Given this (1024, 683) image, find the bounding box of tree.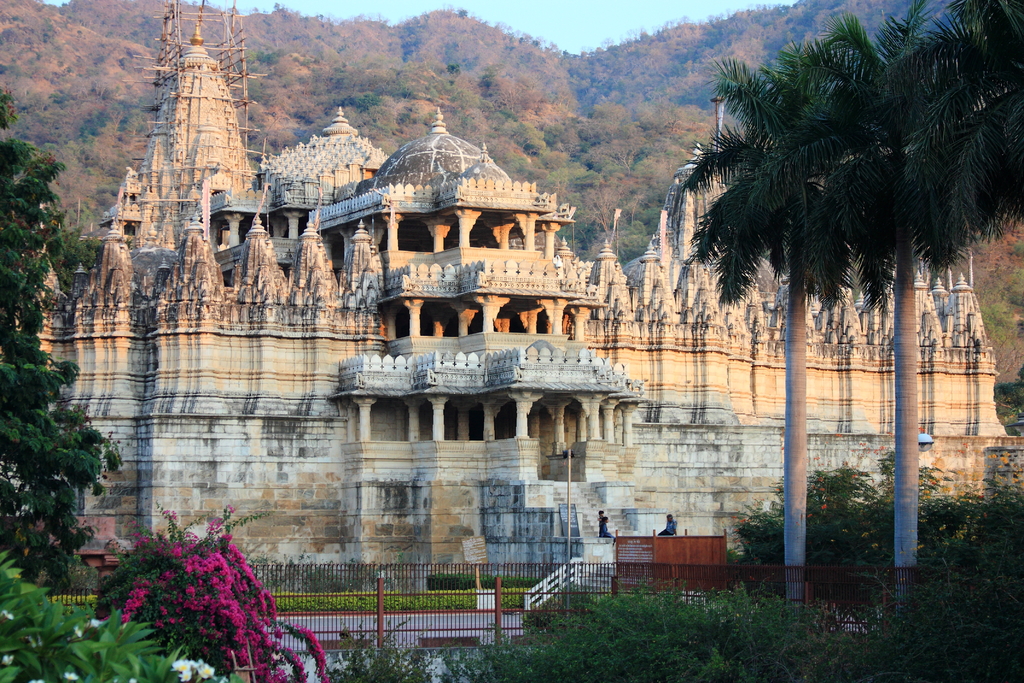
bbox(455, 577, 826, 682).
